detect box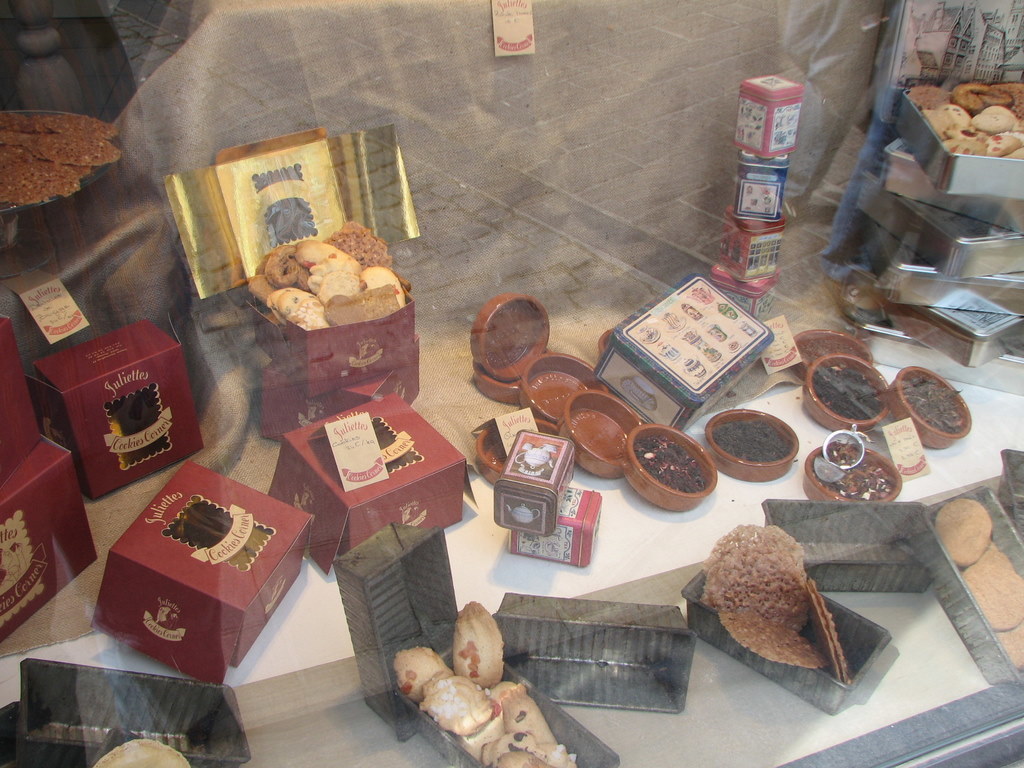
[0, 427, 95, 646]
